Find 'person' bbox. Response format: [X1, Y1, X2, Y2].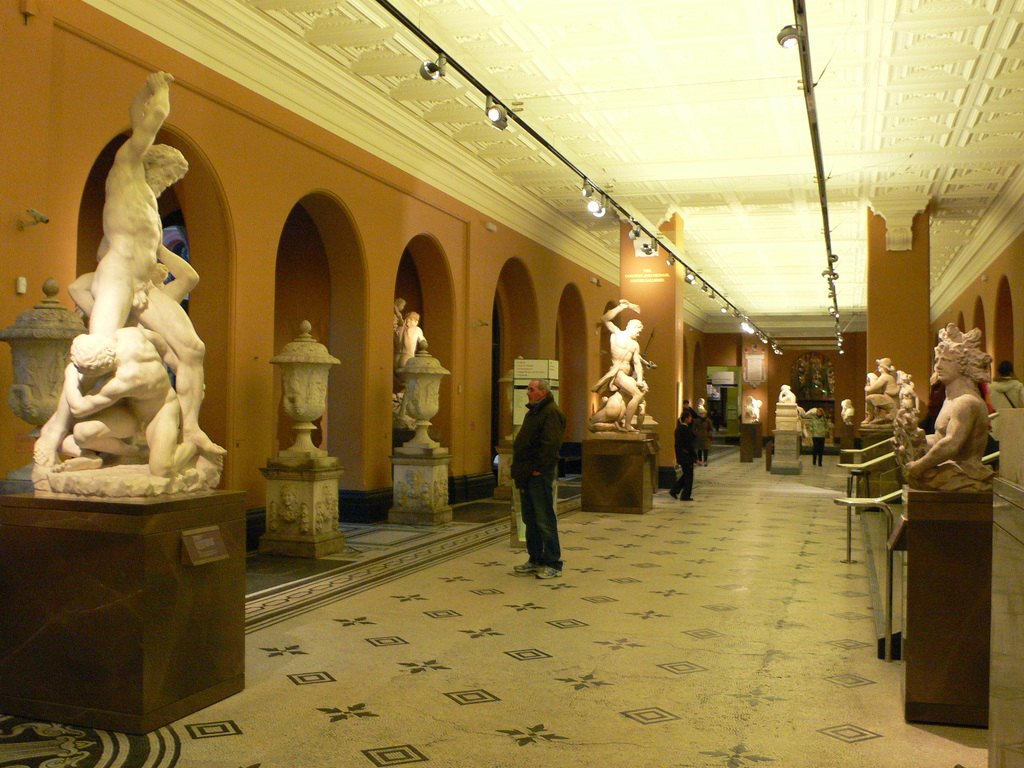
[502, 362, 569, 584].
